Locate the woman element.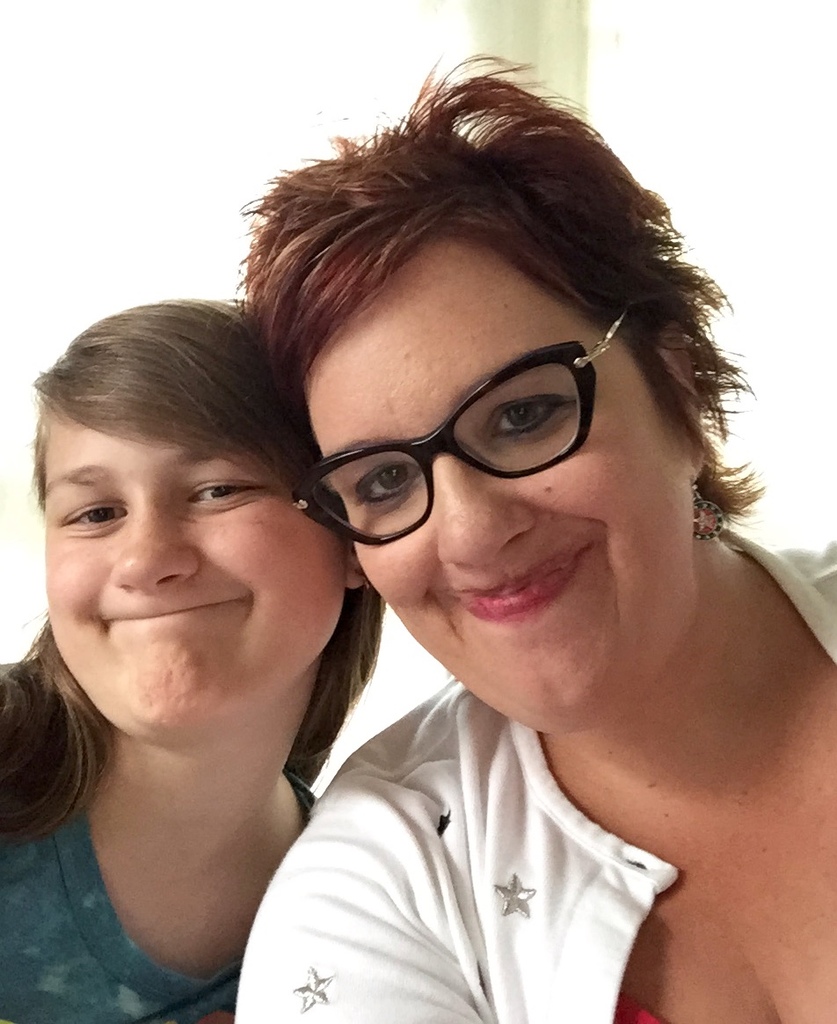
Element bbox: (234,55,836,1023).
